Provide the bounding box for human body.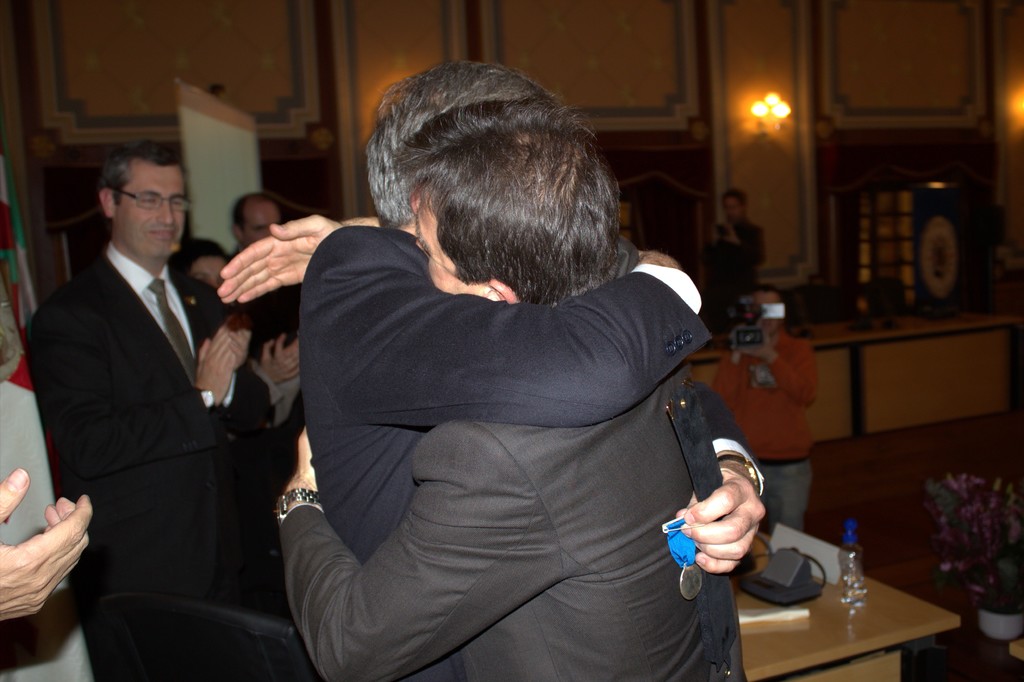
{"left": 260, "top": 56, "right": 746, "bottom": 681}.
